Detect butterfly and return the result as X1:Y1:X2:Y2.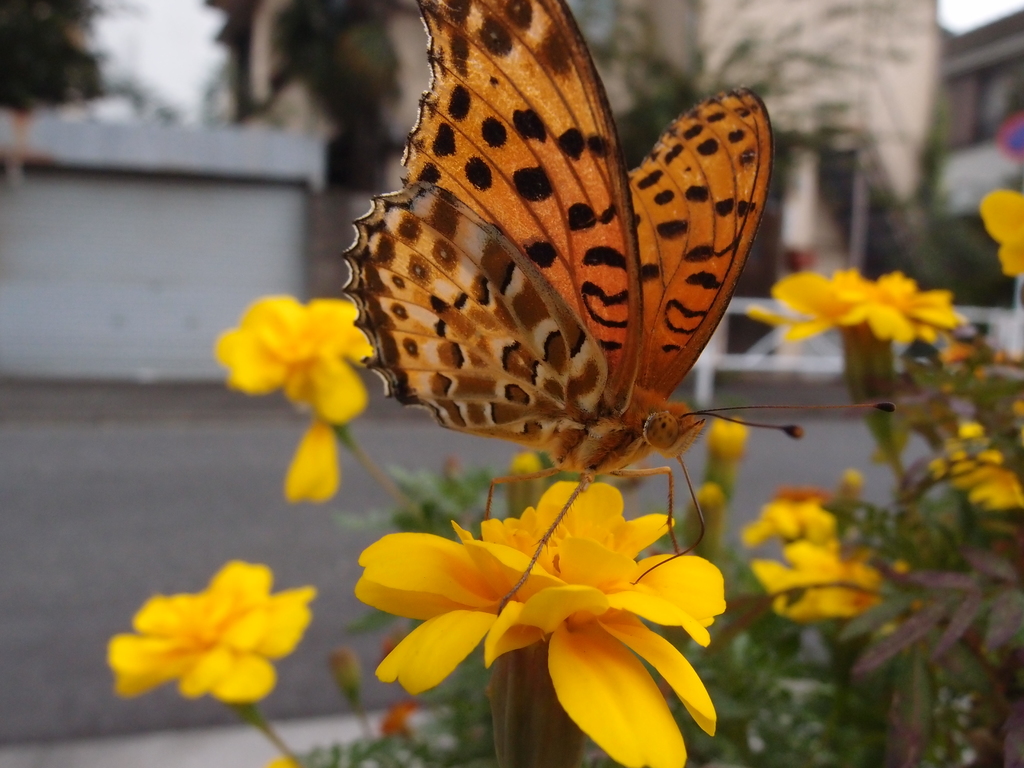
341:0:899:618.
